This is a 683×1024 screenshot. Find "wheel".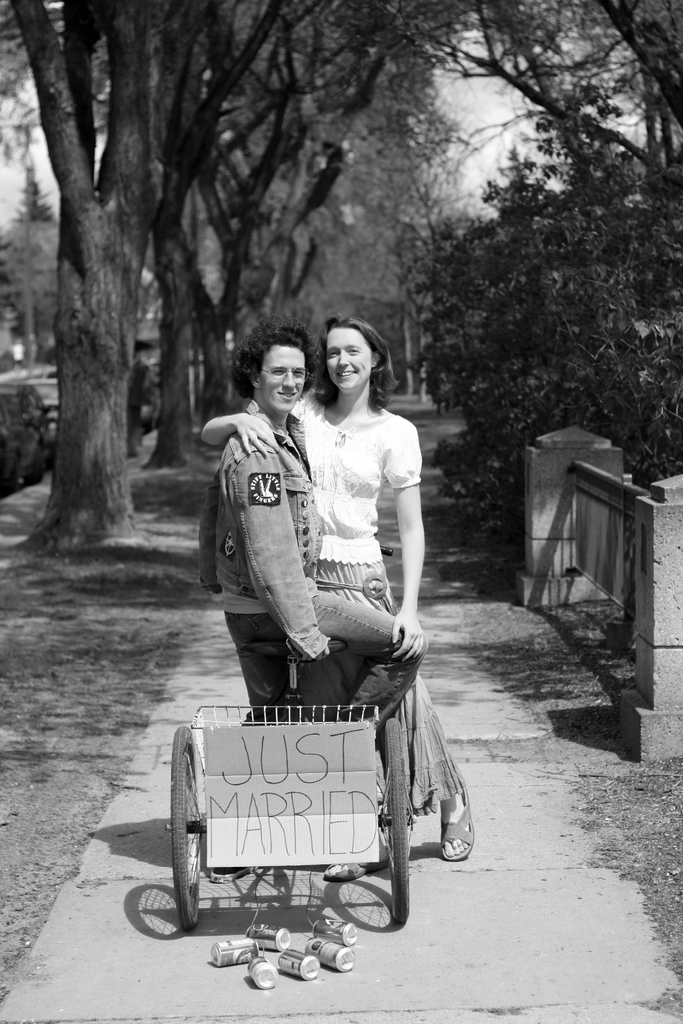
Bounding box: (left=161, top=763, right=206, bottom=936).
